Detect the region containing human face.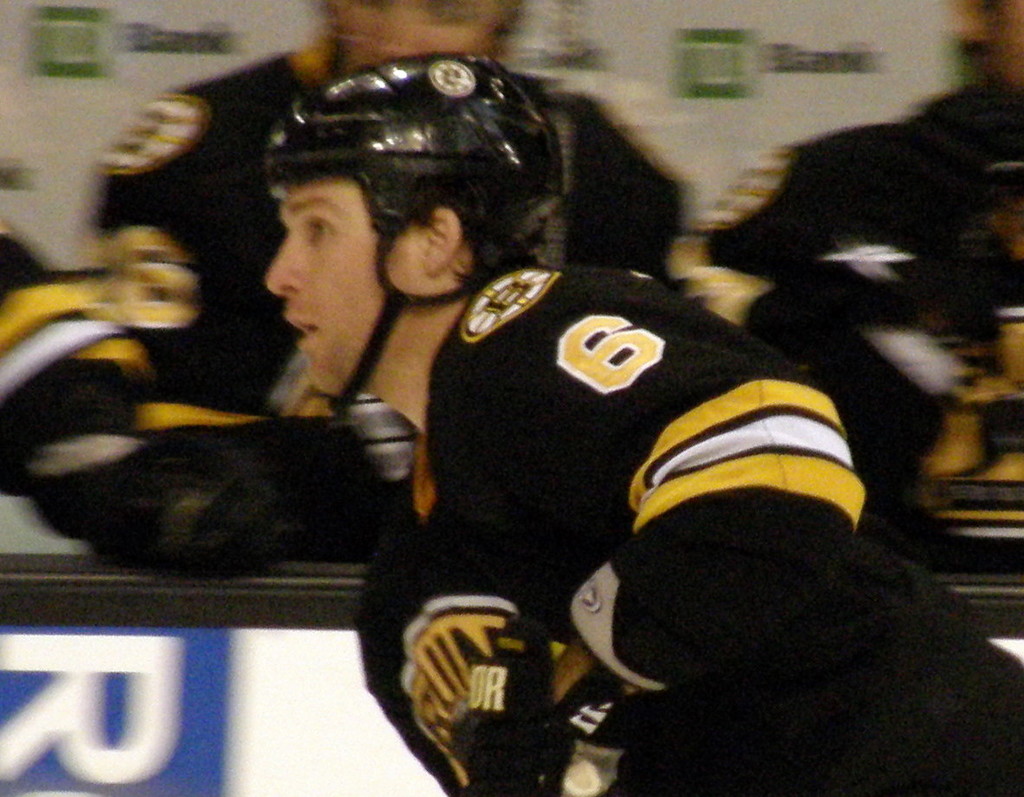
l=270, t=175, r=427, b=374.
